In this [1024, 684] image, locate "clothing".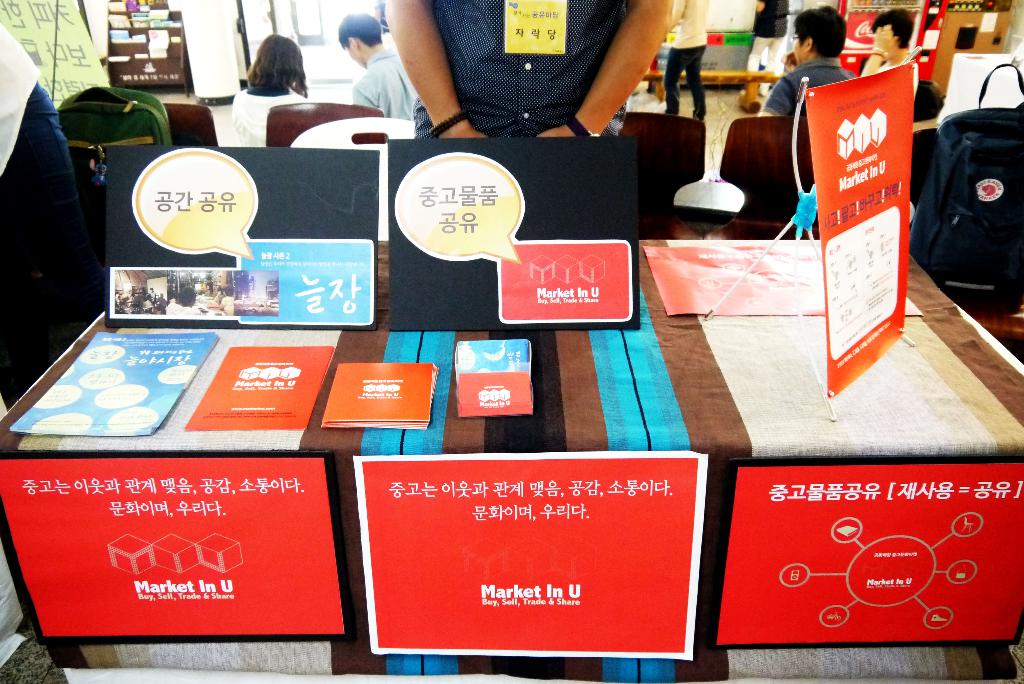
Bounding box: [x1=352, y1=59, x2=426, y2=121].
